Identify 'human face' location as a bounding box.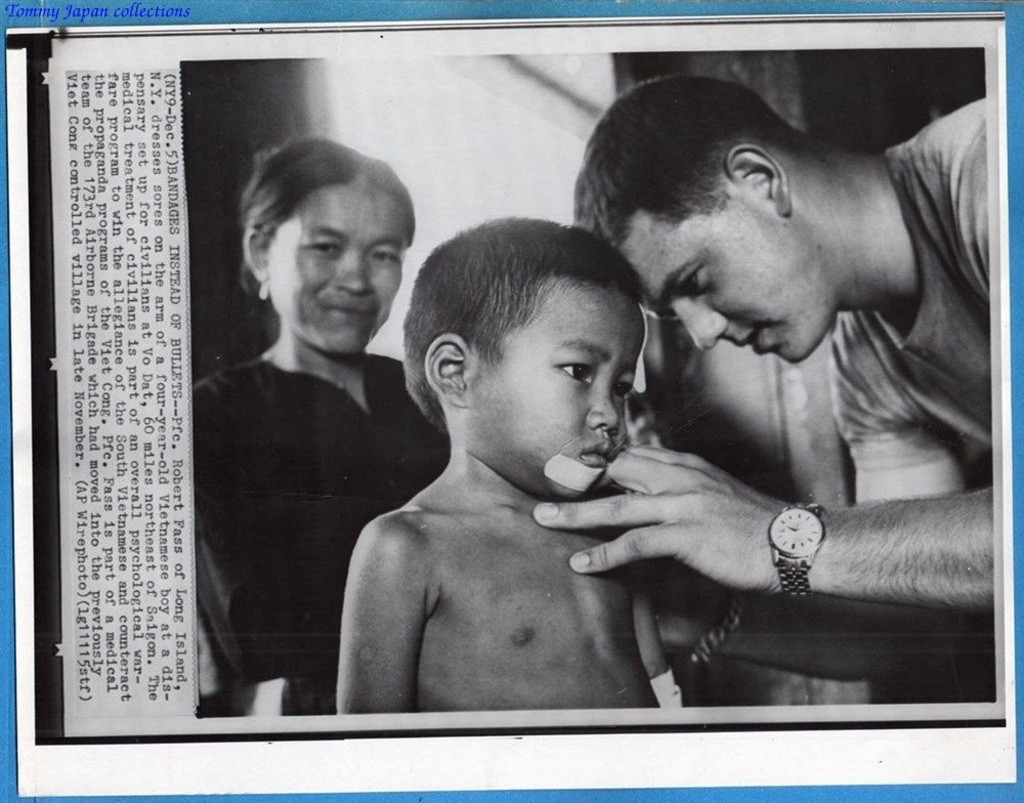
x1=472, y1=273, x2=646, y2=506.
